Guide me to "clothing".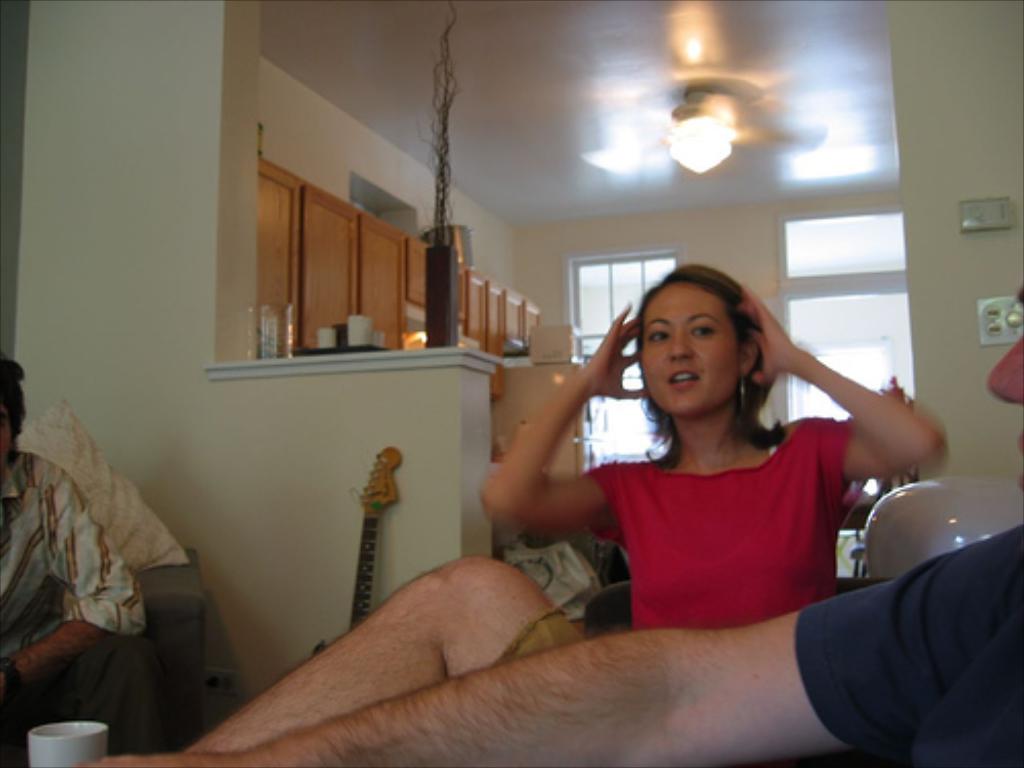
Guidance: bbox=(788, 524, 1022, 766).
